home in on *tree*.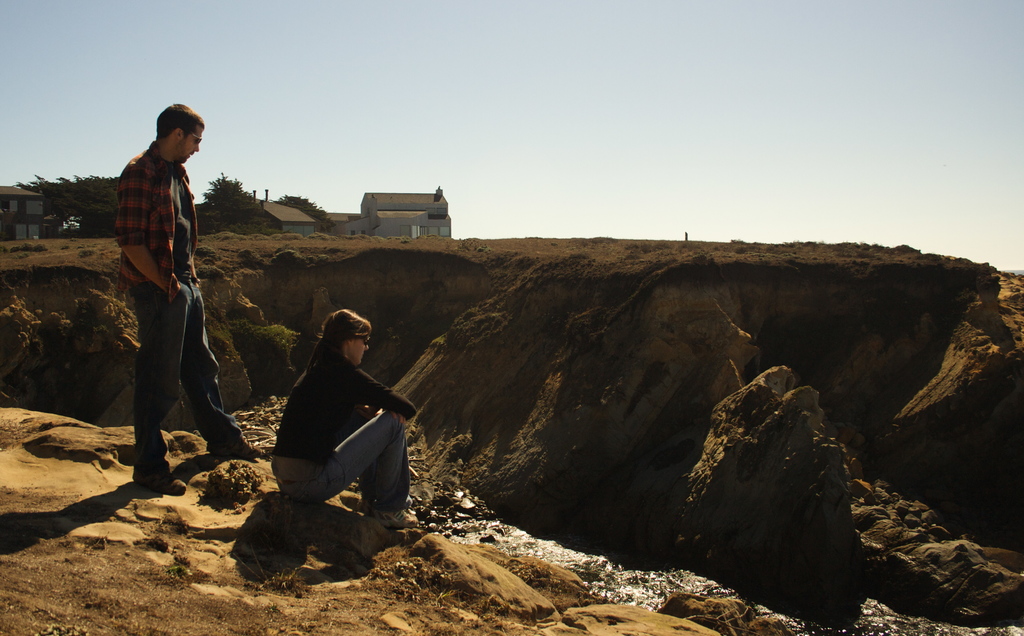
Homed in at detection(26, 167, 127, 236).
